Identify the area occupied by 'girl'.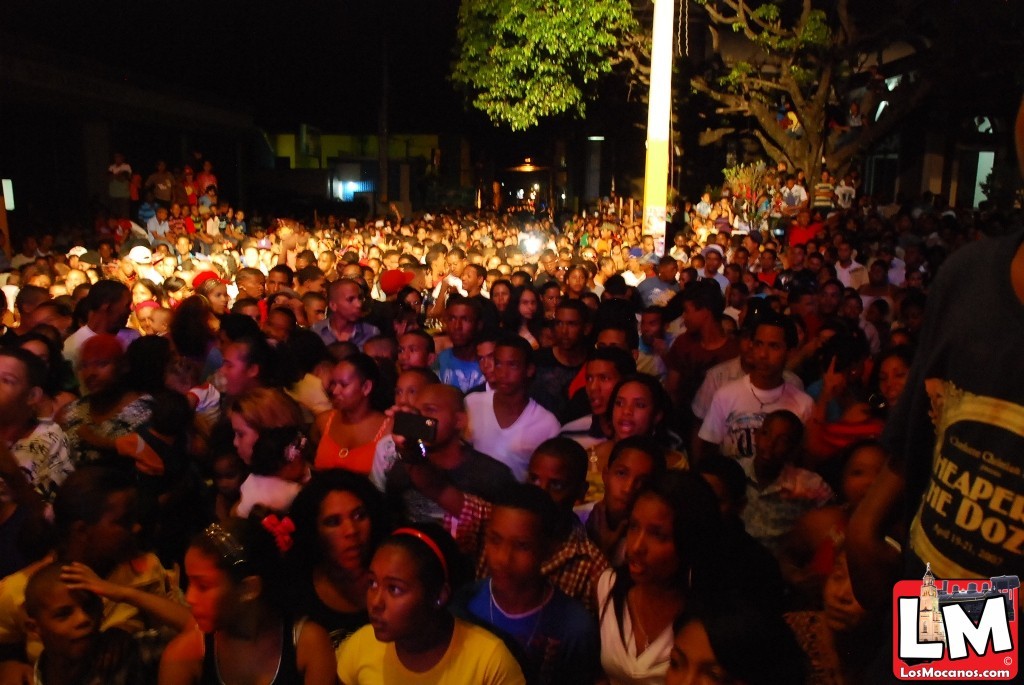
Area: <box>586,378,690,503</box>.
